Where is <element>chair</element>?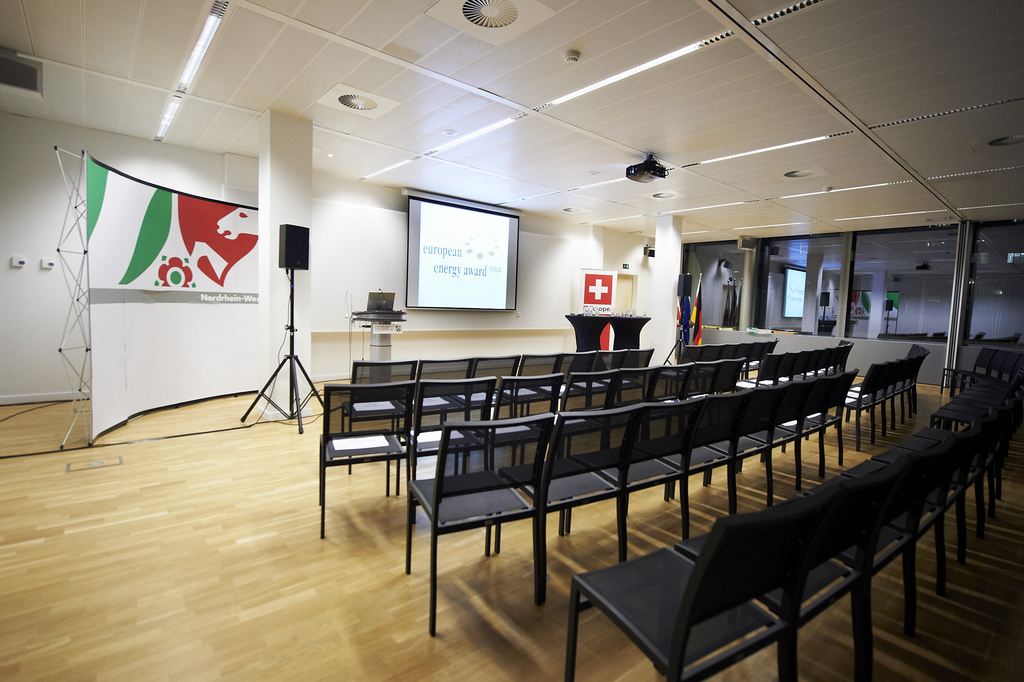
crop(700, 383, 745, 519).
